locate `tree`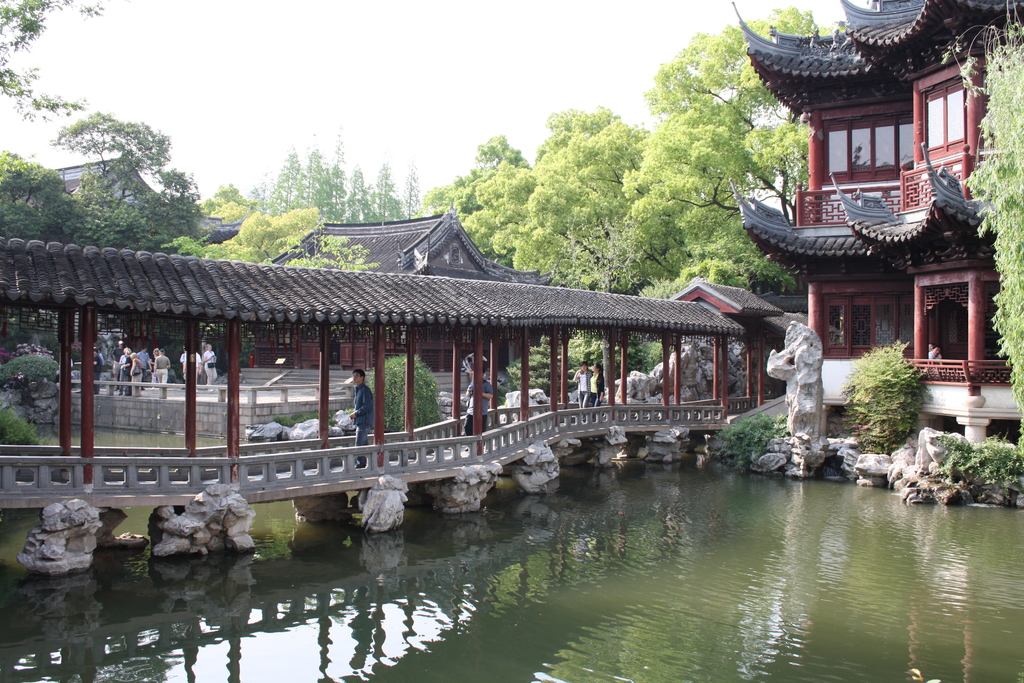
select_region(971, 22, 1023, 420)
